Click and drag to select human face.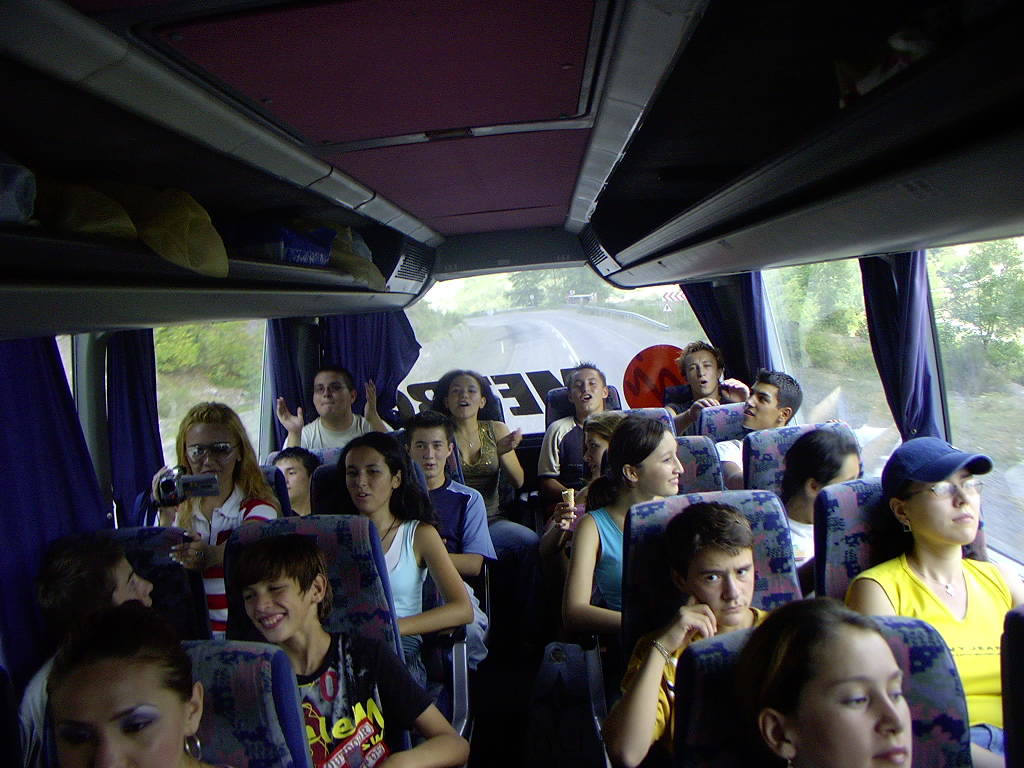
Selection: <region>684, 348, 719, 396</region>.
